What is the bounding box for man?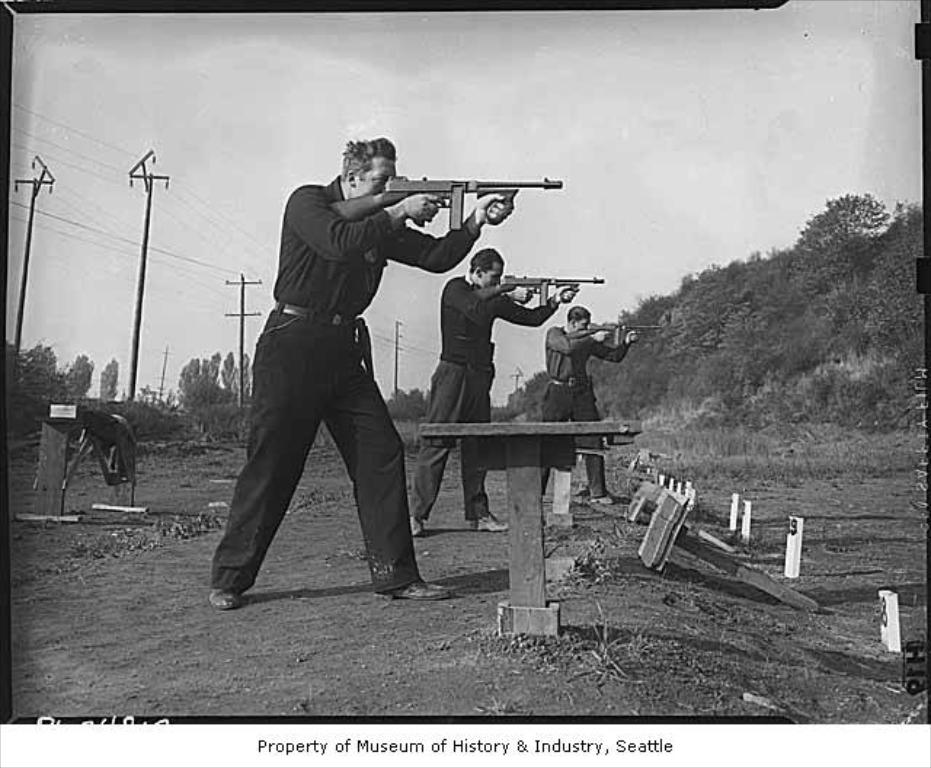
(541,307,640,505).
